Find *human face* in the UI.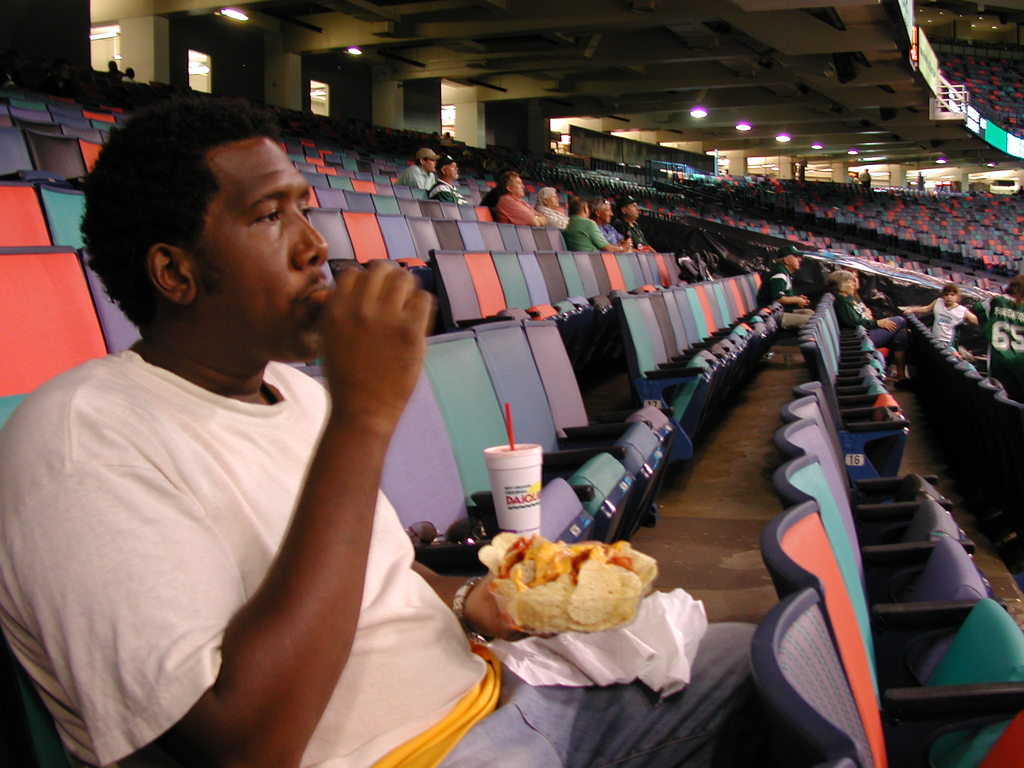
UI element at <bbox>601, 205, 612, 225</bbox>.
